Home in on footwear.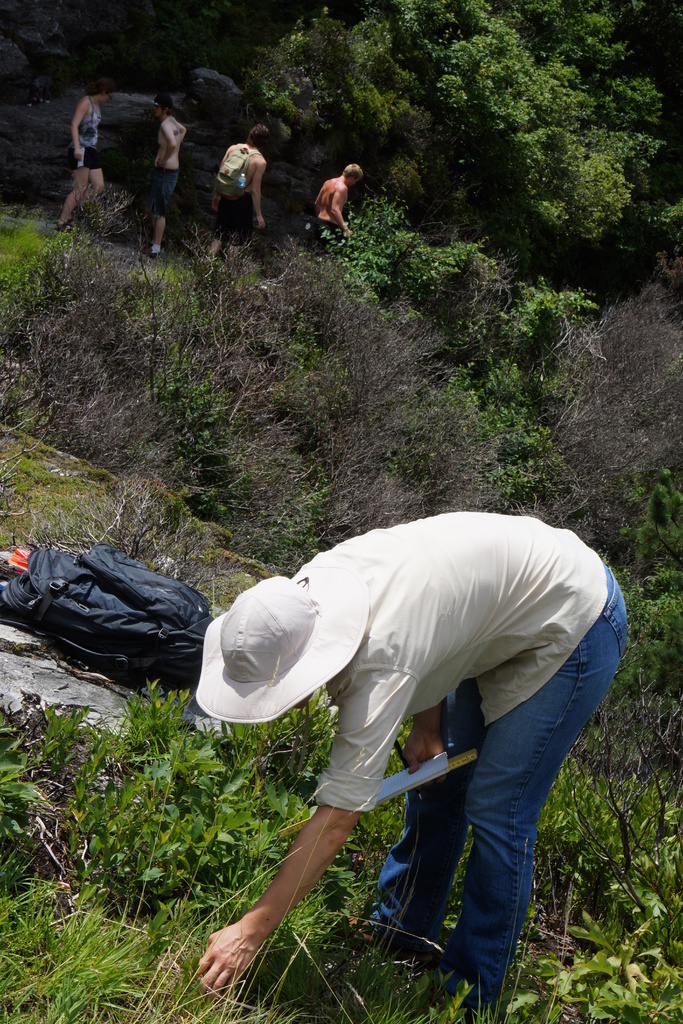
Homed in at (55, 220, 79, 236).
